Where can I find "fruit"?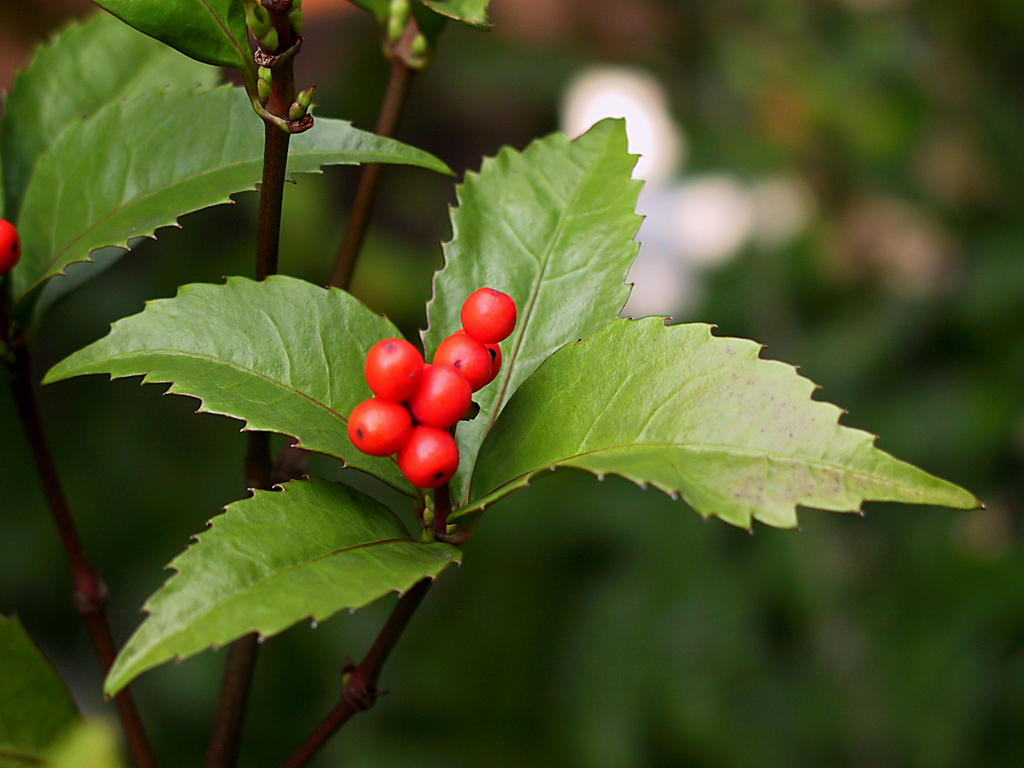
You can find it at {"left": 347, "top": 283, "right": 515, "bottom": 487}.
